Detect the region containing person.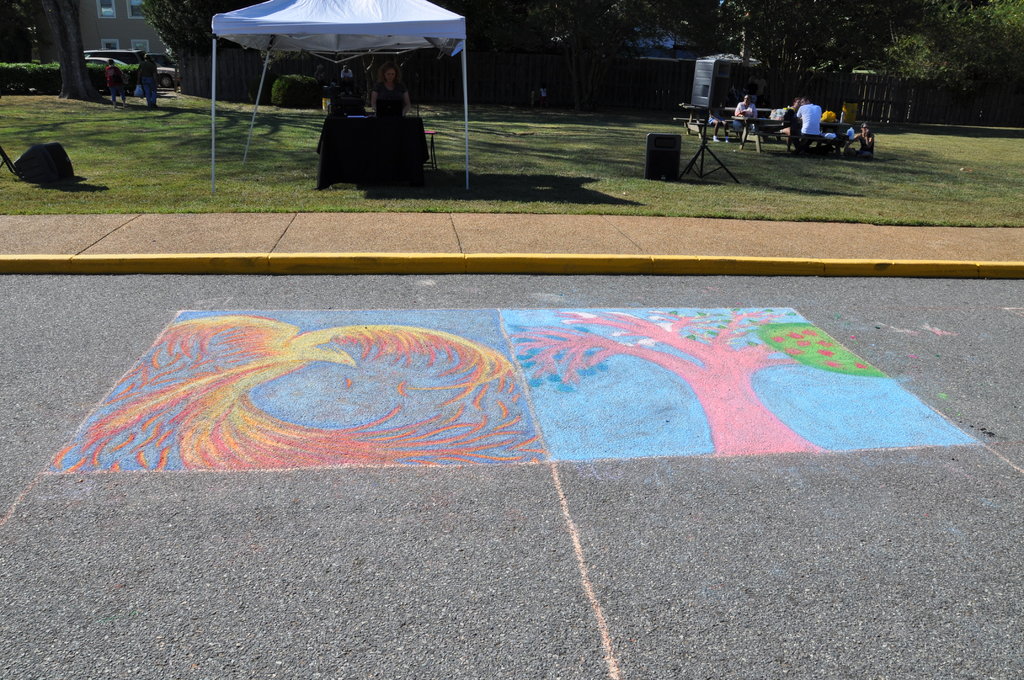
rect(107, 58, 126, 106).
